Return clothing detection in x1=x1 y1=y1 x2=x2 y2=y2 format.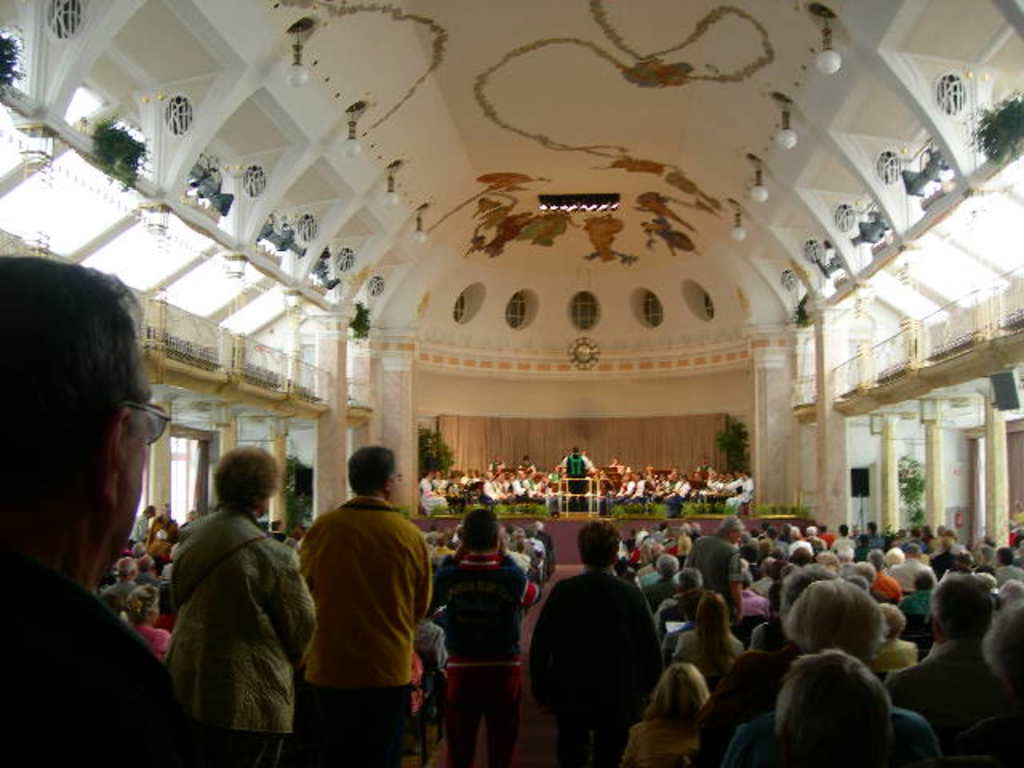
x1=528 y1=550 x2=666 y2=766.
